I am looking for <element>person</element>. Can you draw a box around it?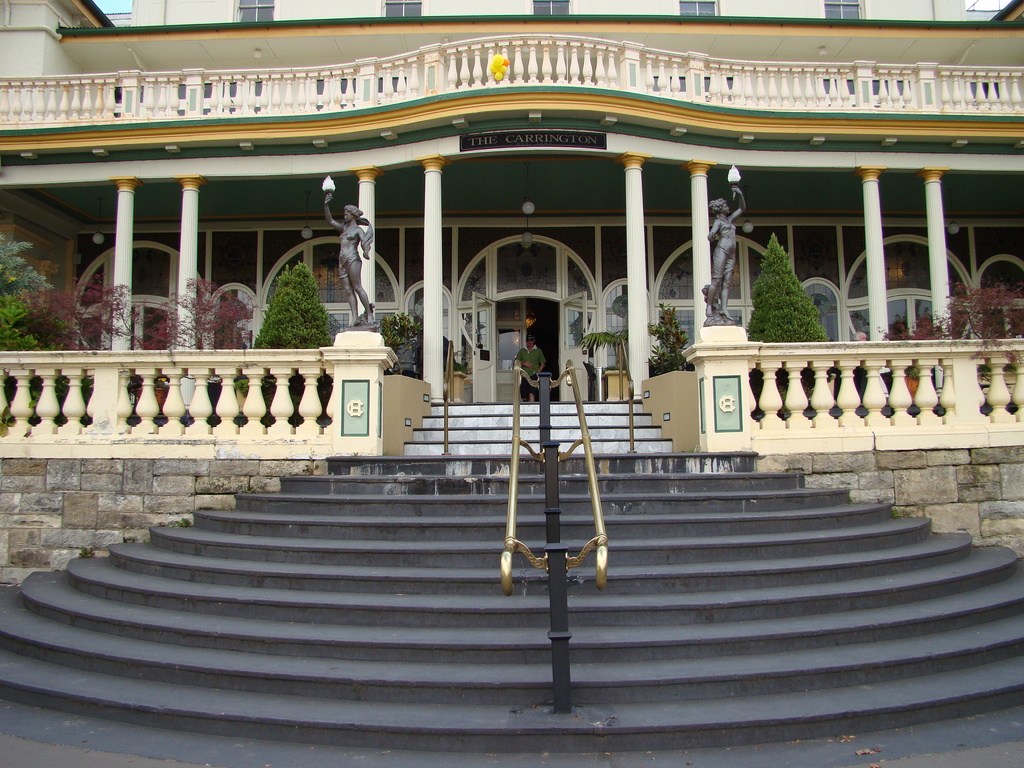
Sure, the bounding box is 850:331:867:341.
